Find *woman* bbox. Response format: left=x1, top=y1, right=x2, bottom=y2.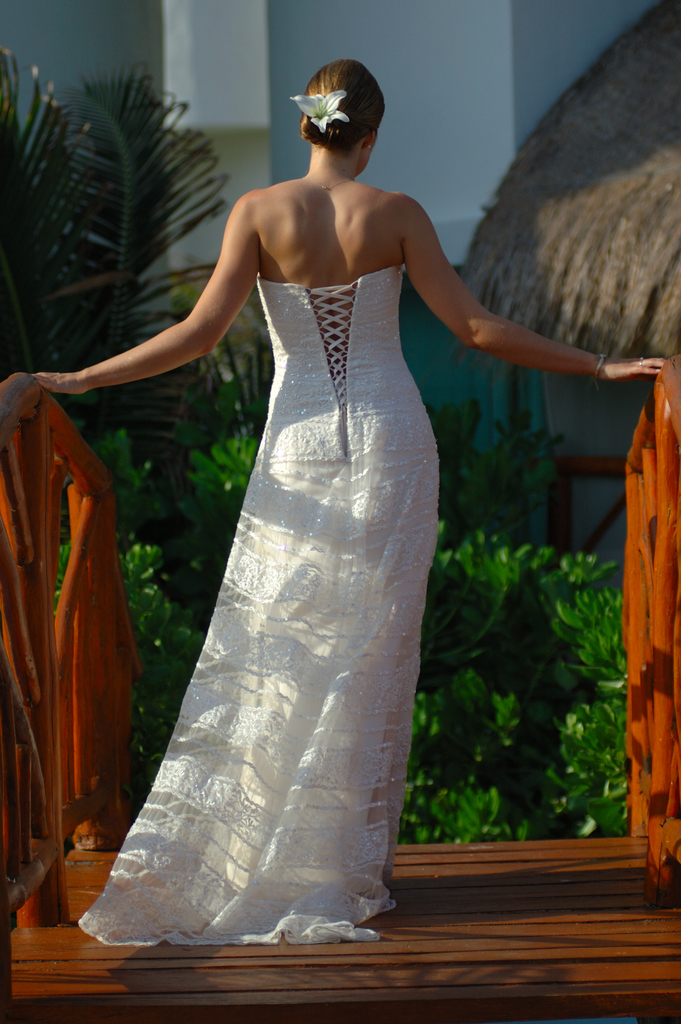
left=46, top=72, right=582, bottom=932.
